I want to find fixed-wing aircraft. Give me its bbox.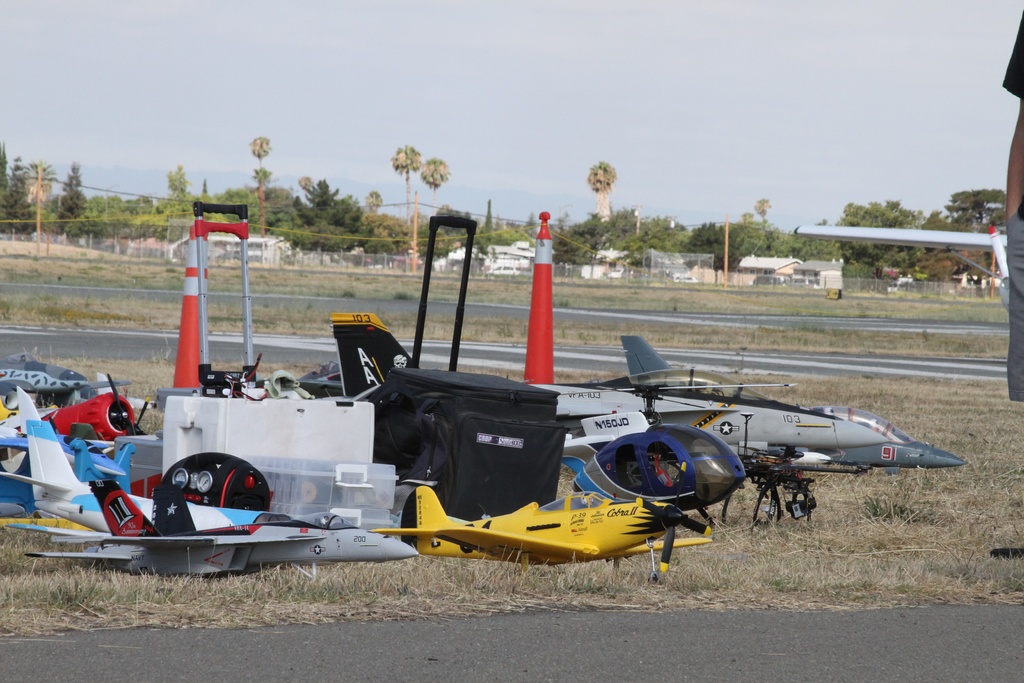
[3, 388, 417, 575].
